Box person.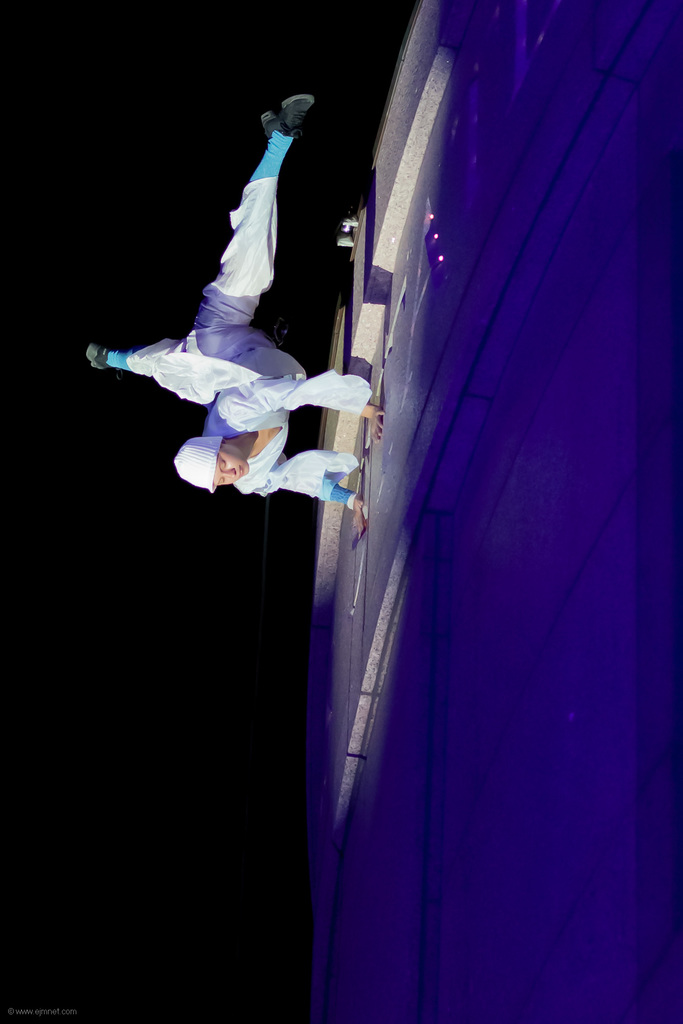
bbox(83, 82, 386, 534).
